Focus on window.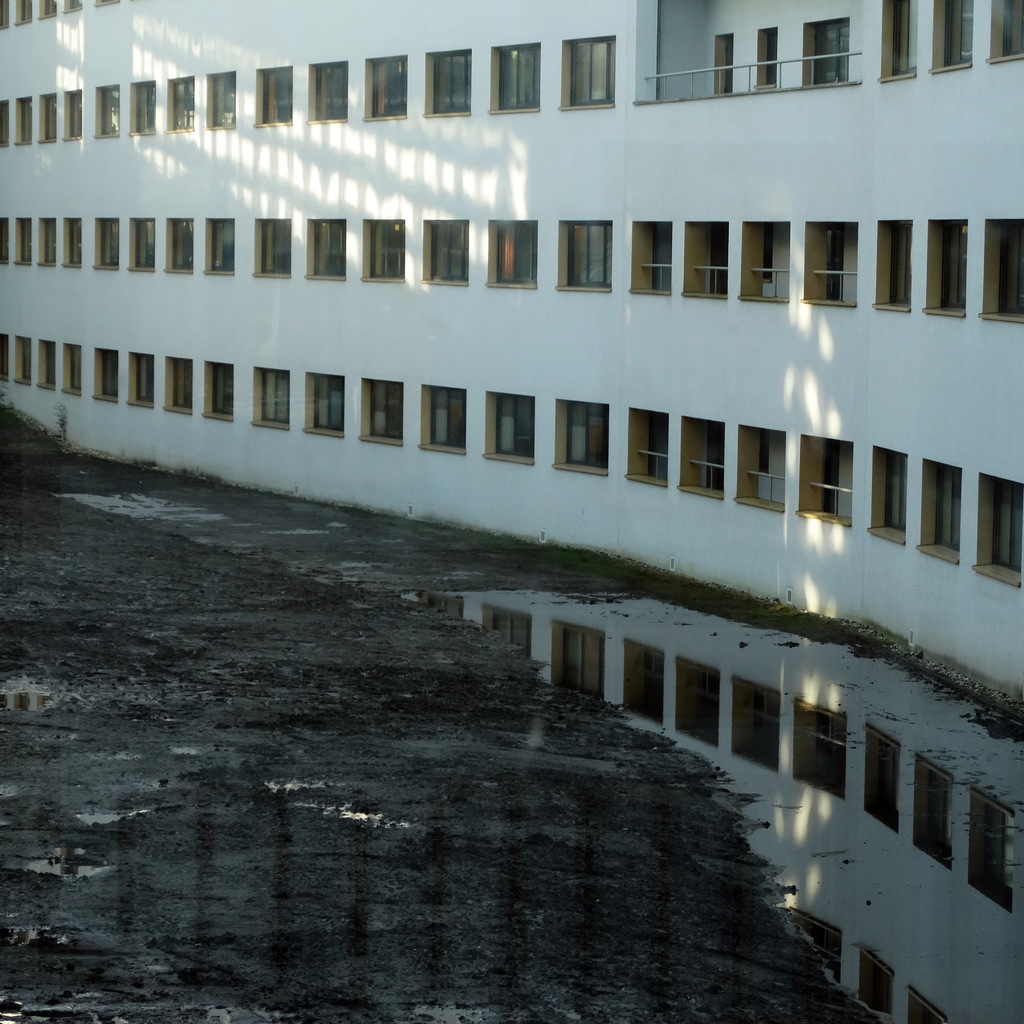
Focused at bbox=[495, 225, 538, 282].
